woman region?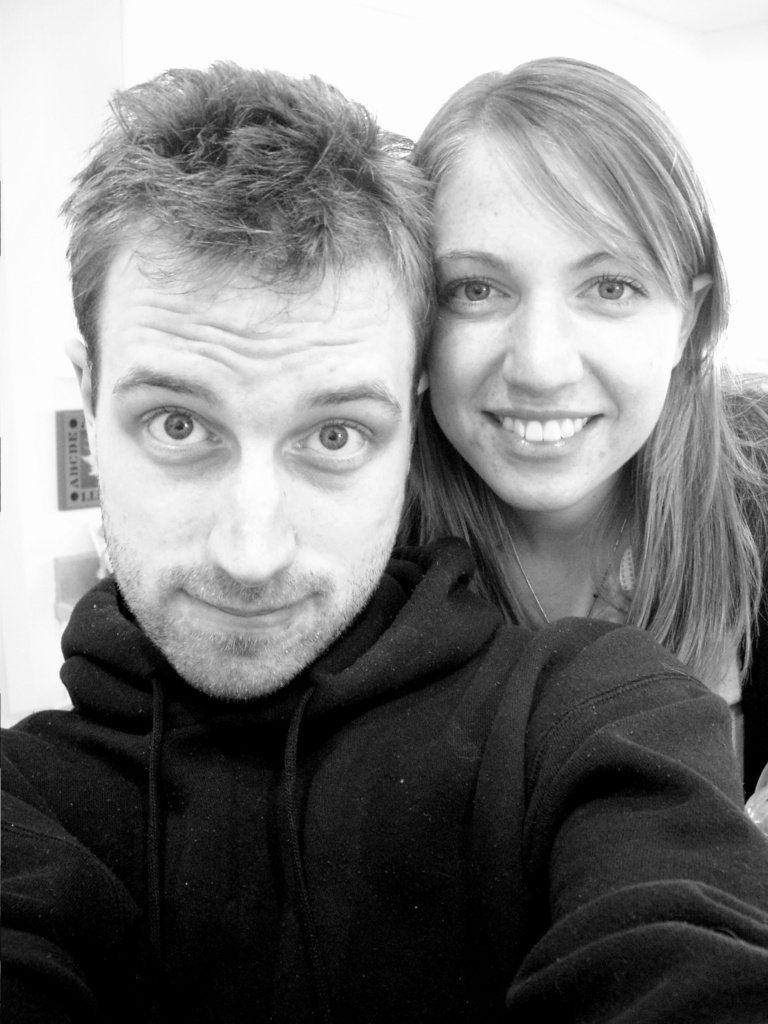
365, 79, 759, 721
